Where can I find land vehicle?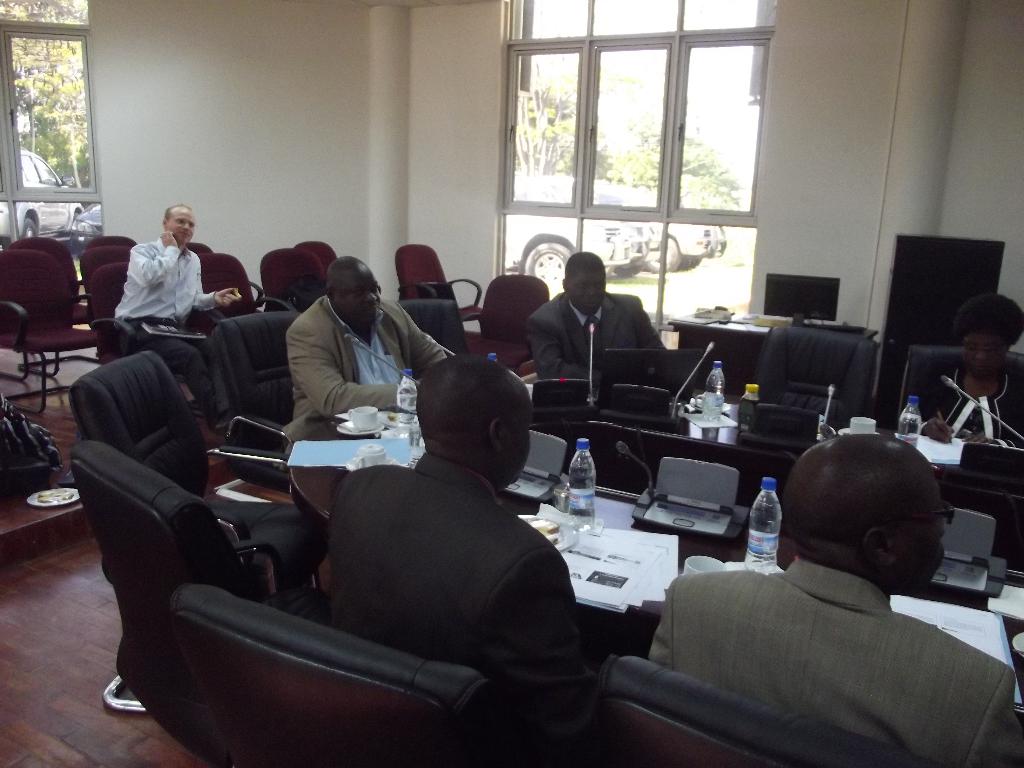
You can find it at 0/147/90/236.
